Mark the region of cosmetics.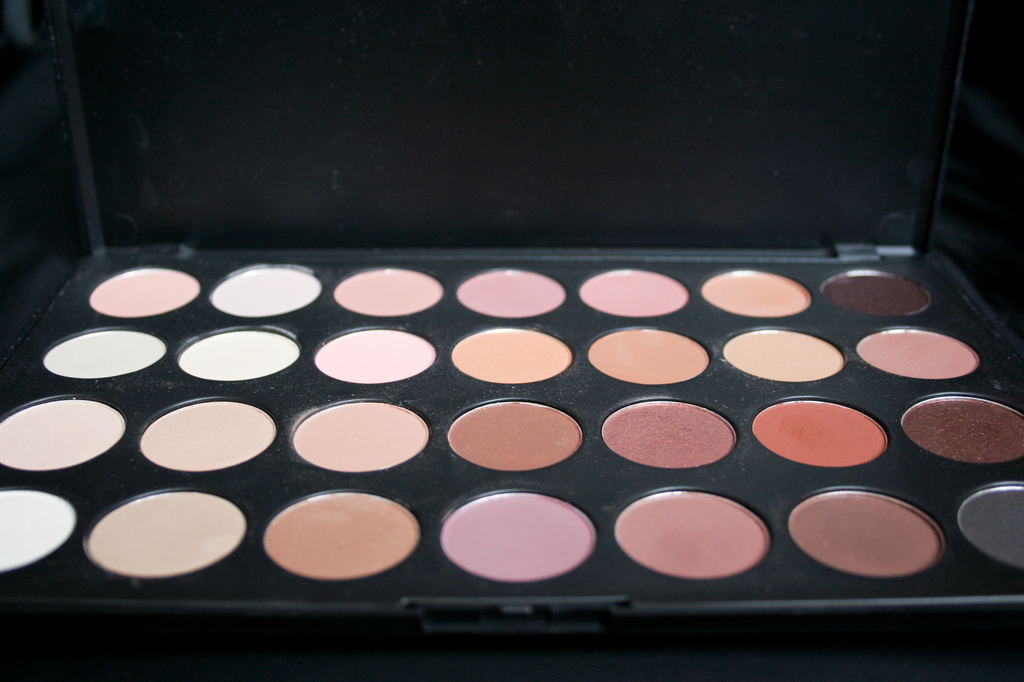
Region: (x1=902, y1=397, x2=1023, y2=468).
